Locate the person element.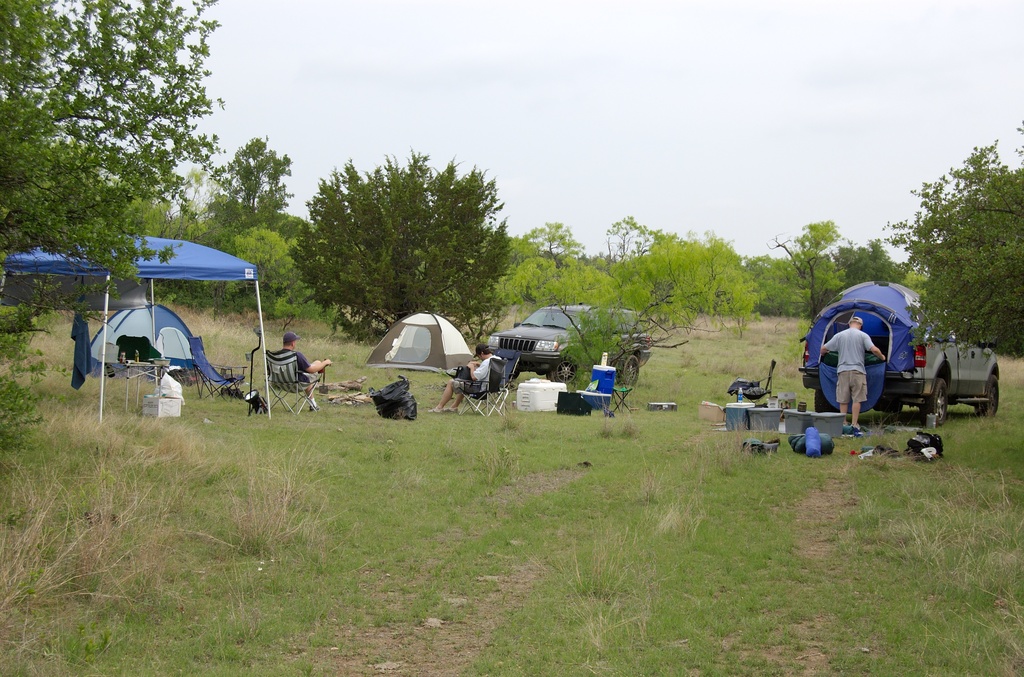
Element bbox: <bbox>820, 314, 883, 431</bbox>.
